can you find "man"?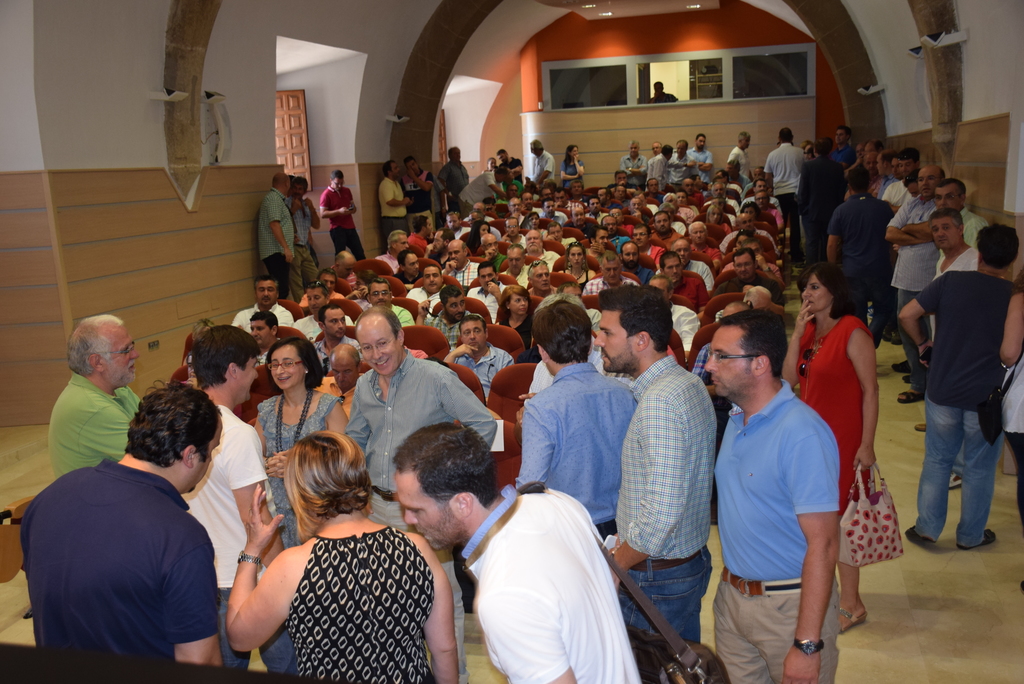
Yes, bounding box: detection(253, 171, 298, 299).
